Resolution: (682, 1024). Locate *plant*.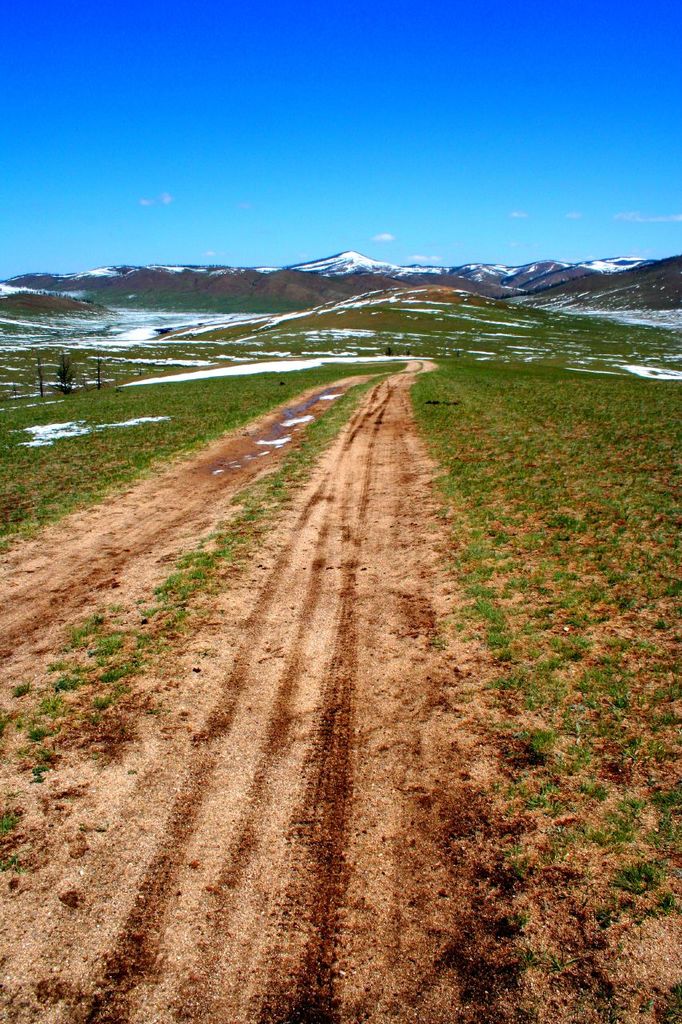
(657, 892, 679, 915).
